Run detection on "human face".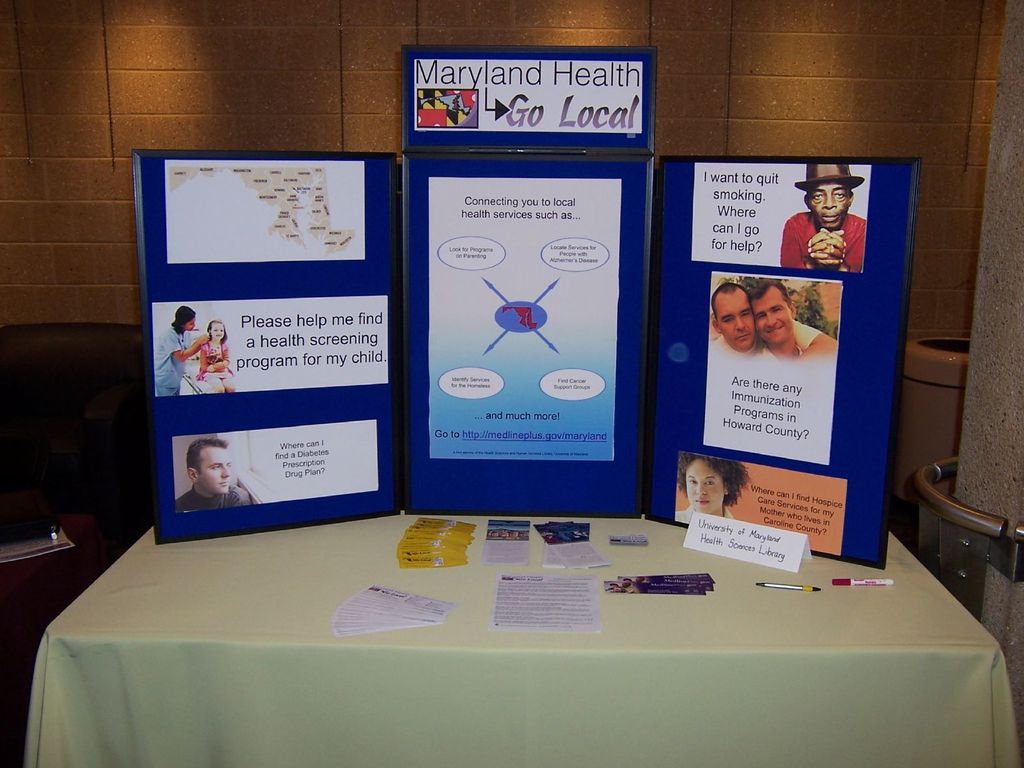
Result: Rect(207, 450, 230, 495).
